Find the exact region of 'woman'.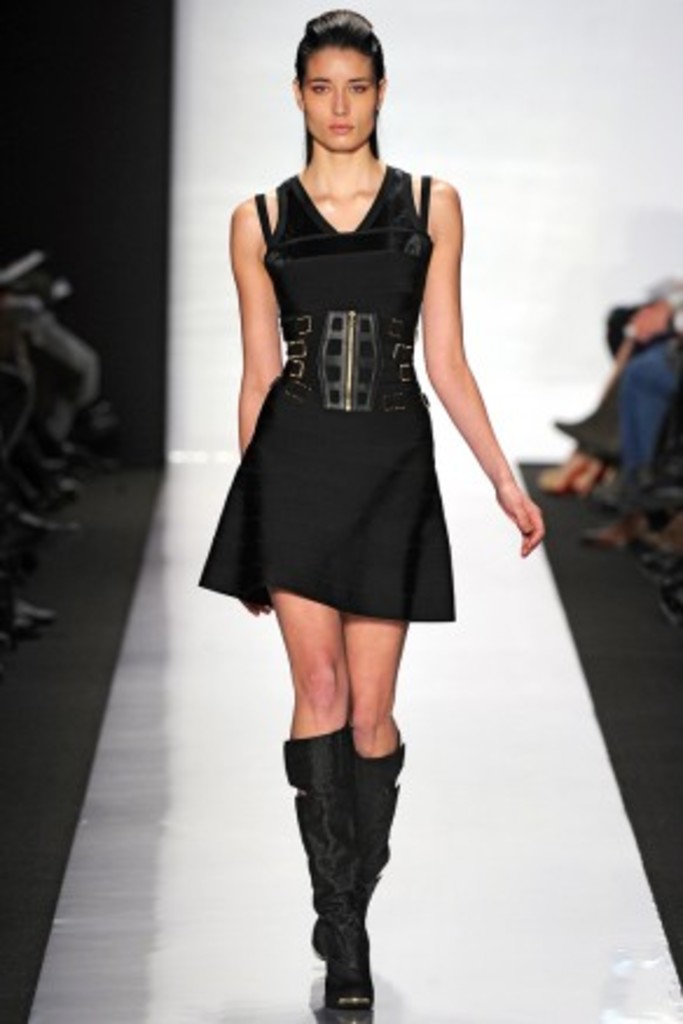
Exact region: x1=196 y1=40 x2=505 y2=881.
